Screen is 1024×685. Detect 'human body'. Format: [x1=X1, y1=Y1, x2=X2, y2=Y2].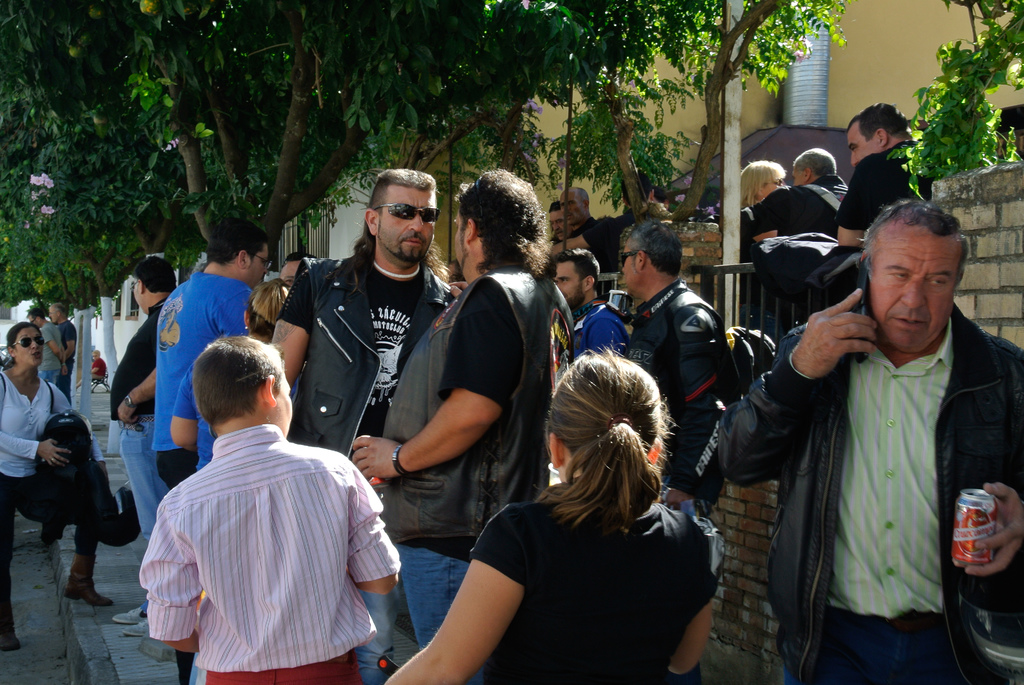
[x1=62, y1=321, x2=84, y2=381].
